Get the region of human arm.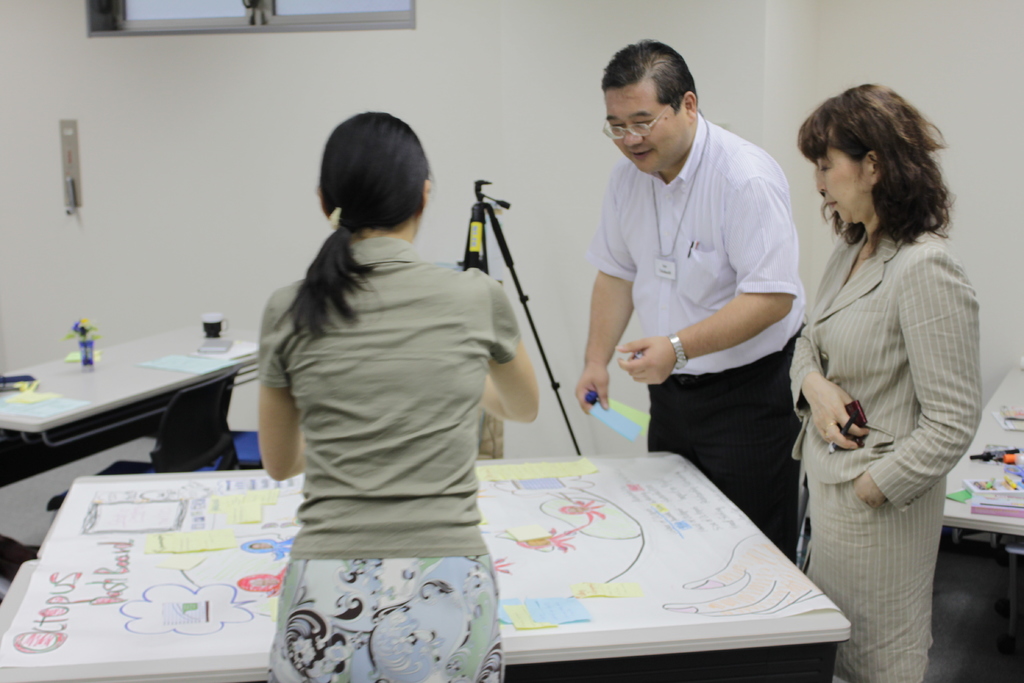
locate(257, 284, 307, 480).
